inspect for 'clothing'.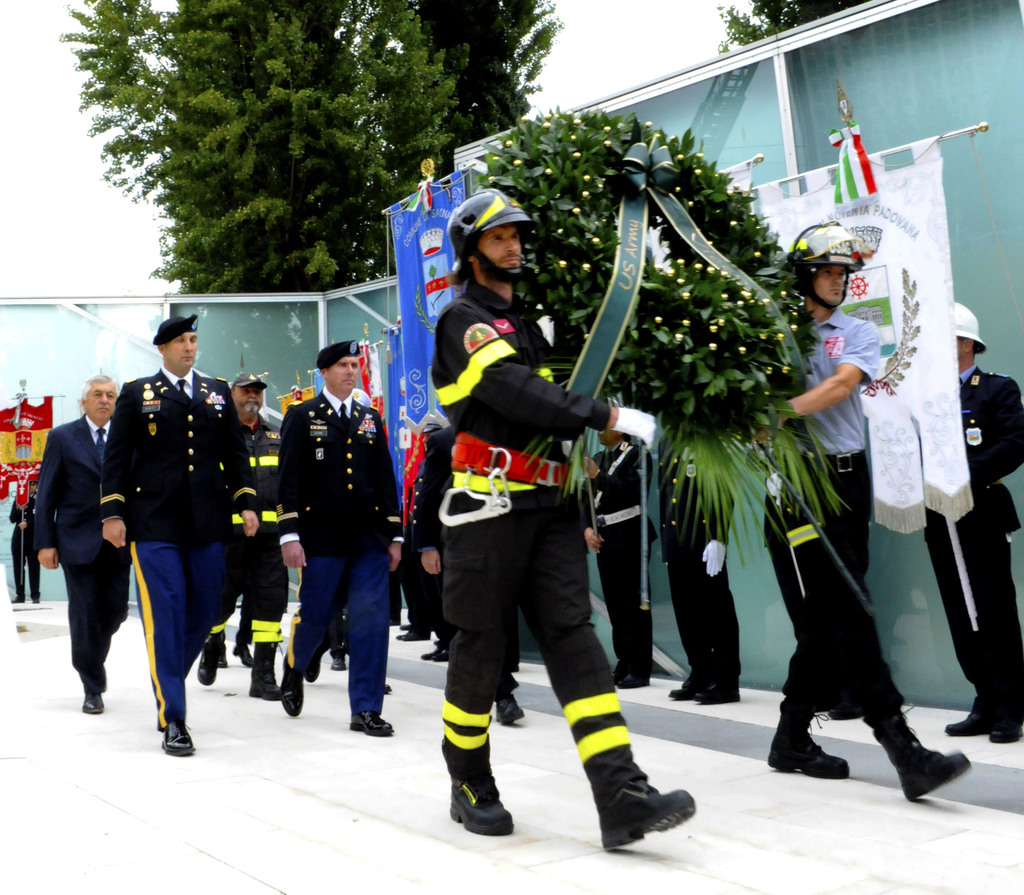
Inspection: [921,363,1023,708].
